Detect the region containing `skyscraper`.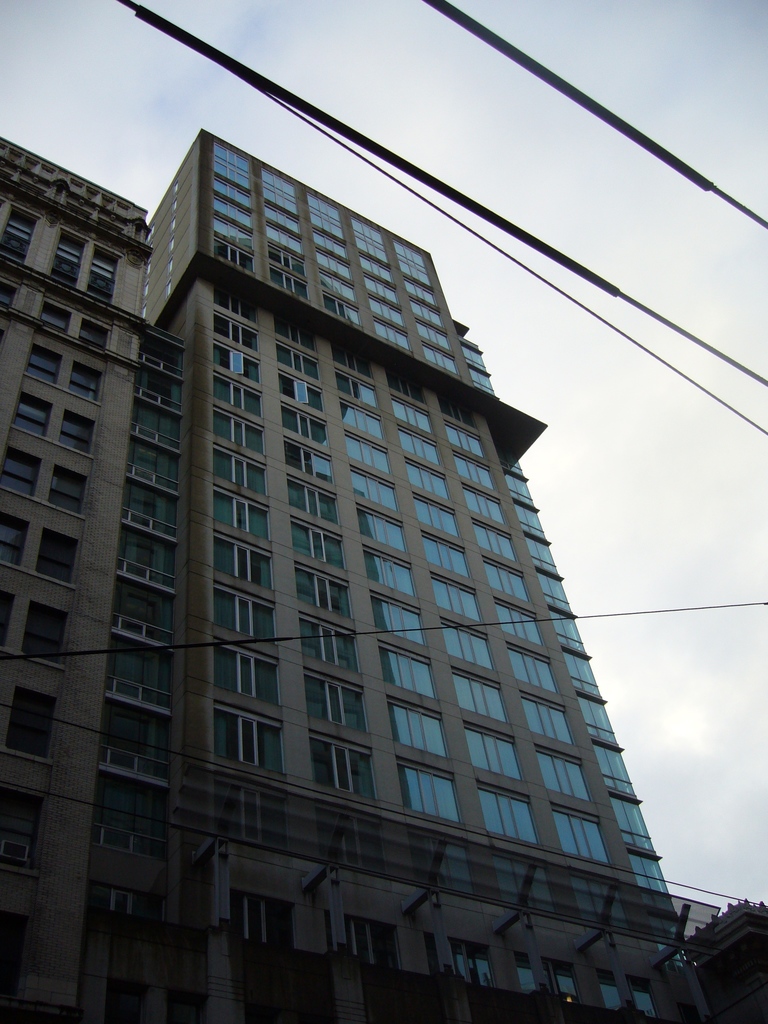
locate(0, 125, 716, 1023).
